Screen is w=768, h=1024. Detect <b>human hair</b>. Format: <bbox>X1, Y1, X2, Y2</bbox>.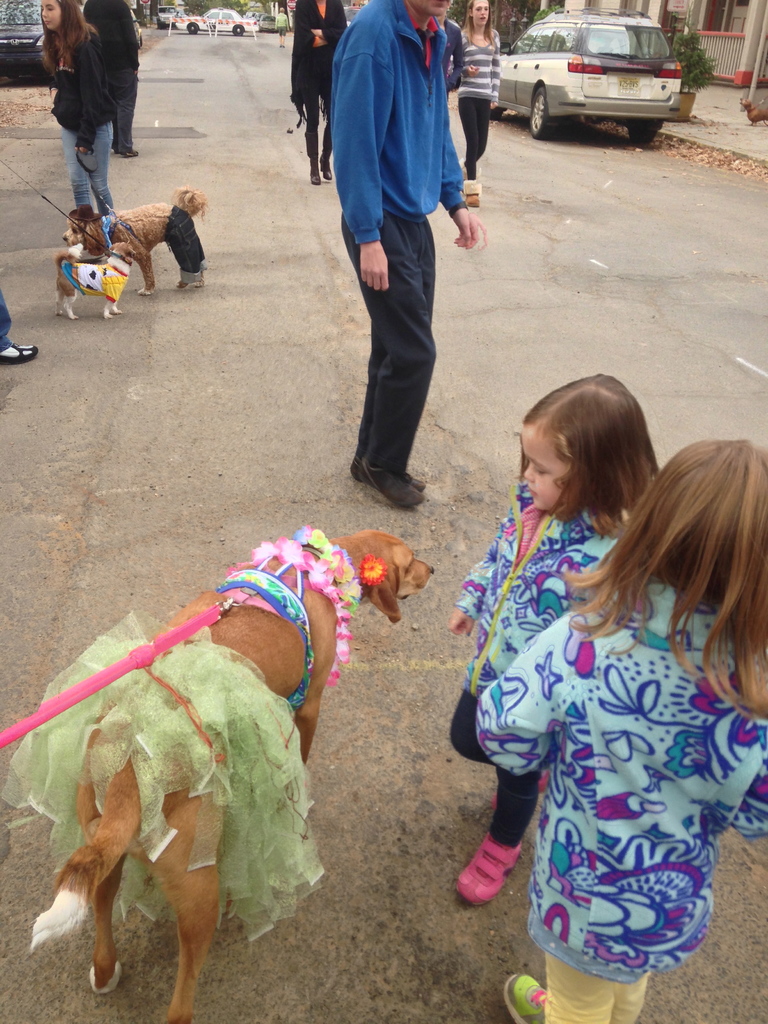
<bbox>41, 0, 100, 74</bbox>.
